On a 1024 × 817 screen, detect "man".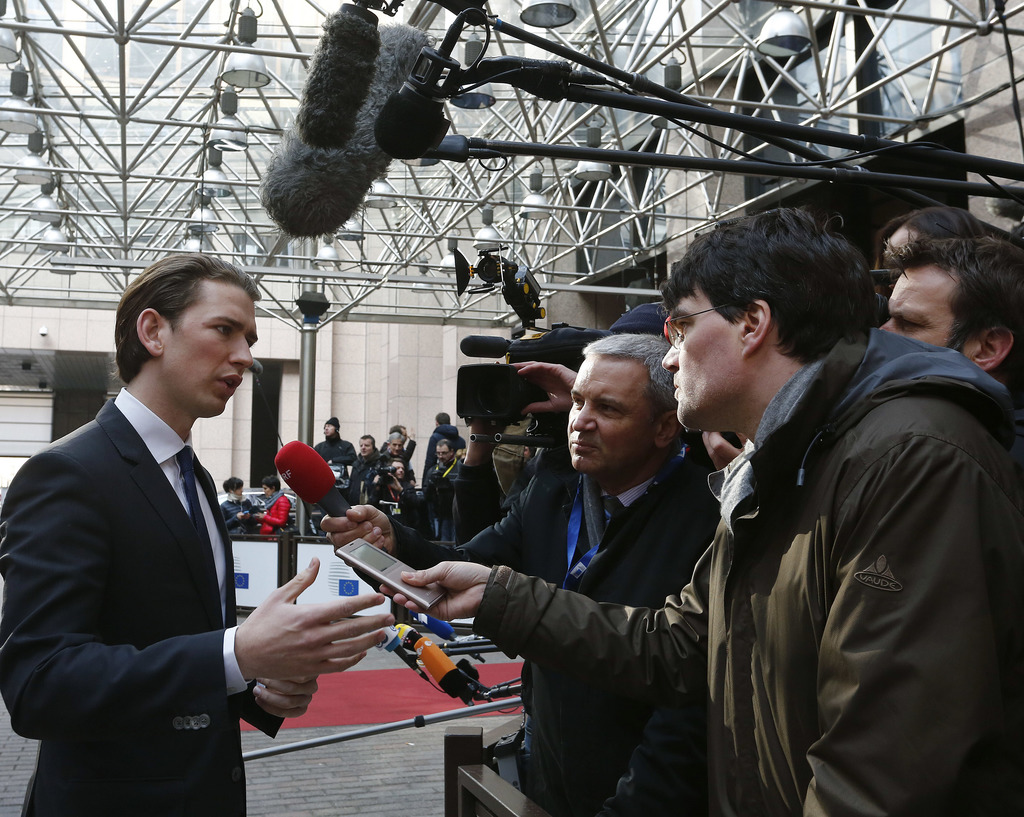
x1=365, y1=429, x2=403, y2=475.
